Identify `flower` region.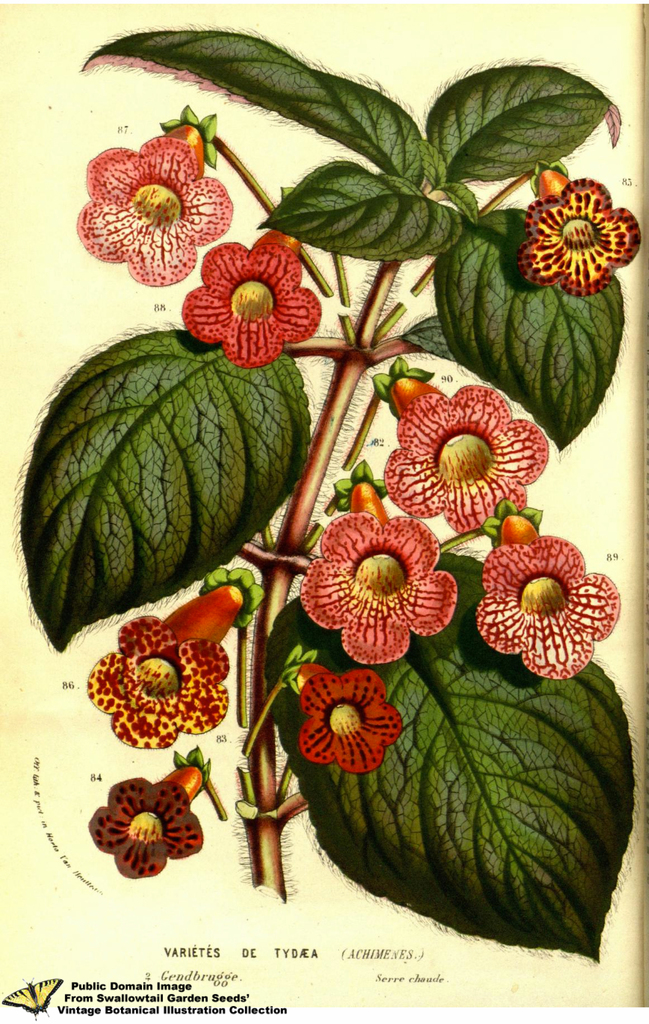
Region: {"left": 298, "top": 673, "right": 399, "bottom": 780}.
